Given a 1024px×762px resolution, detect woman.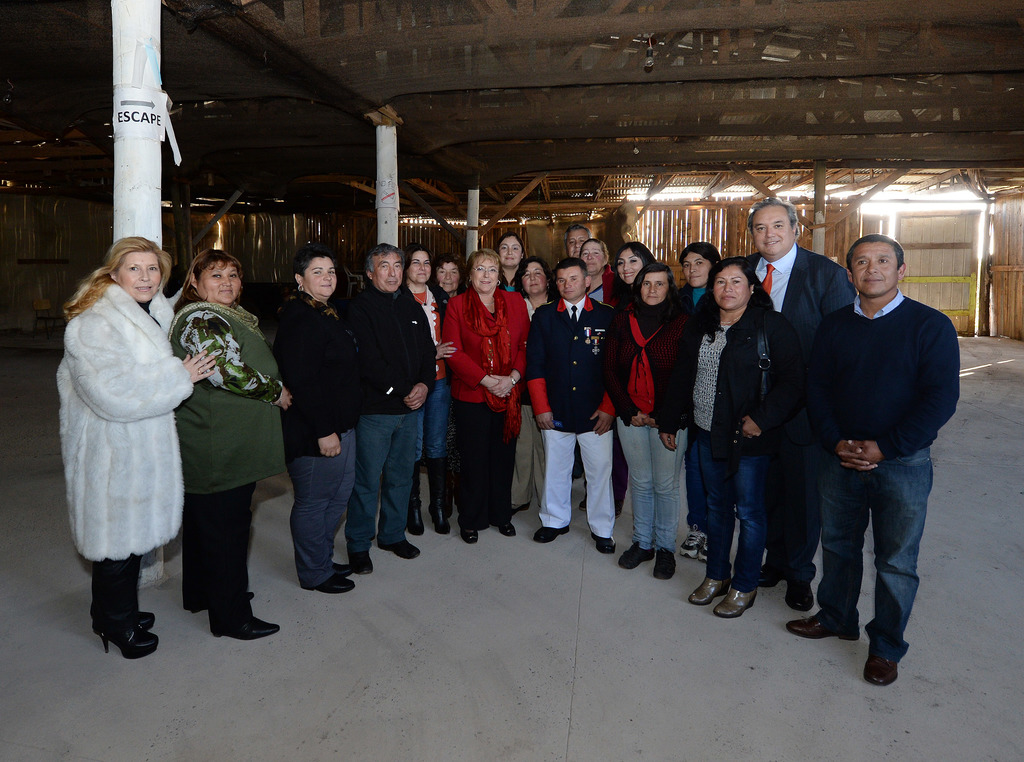
[601,264,694,574].
